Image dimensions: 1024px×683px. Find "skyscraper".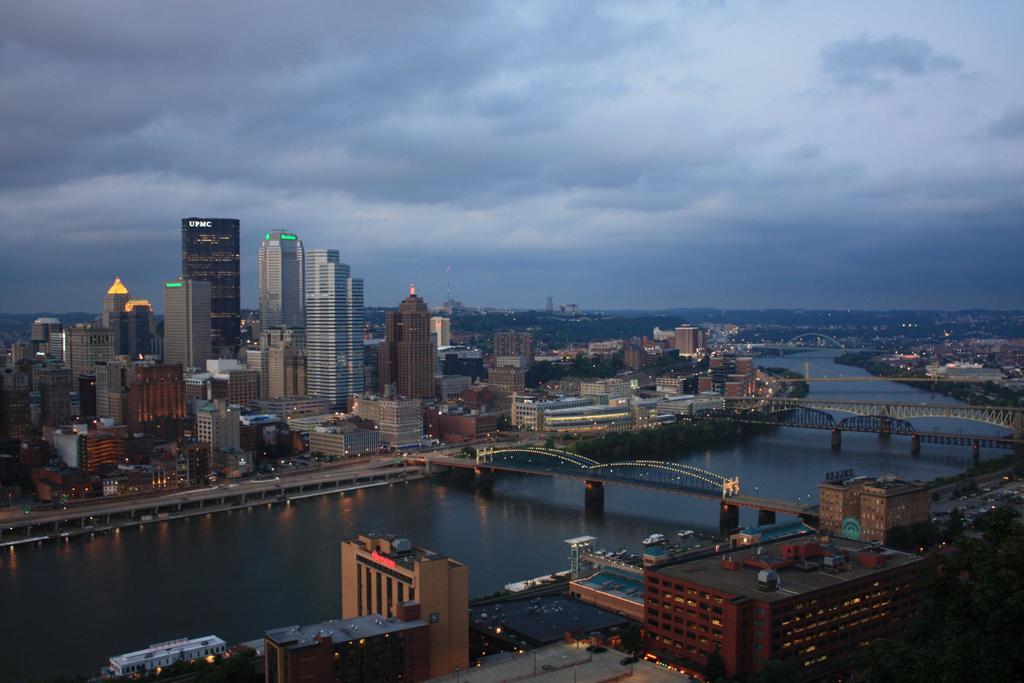
(left=642, top=534, right=925, bottom=682).
